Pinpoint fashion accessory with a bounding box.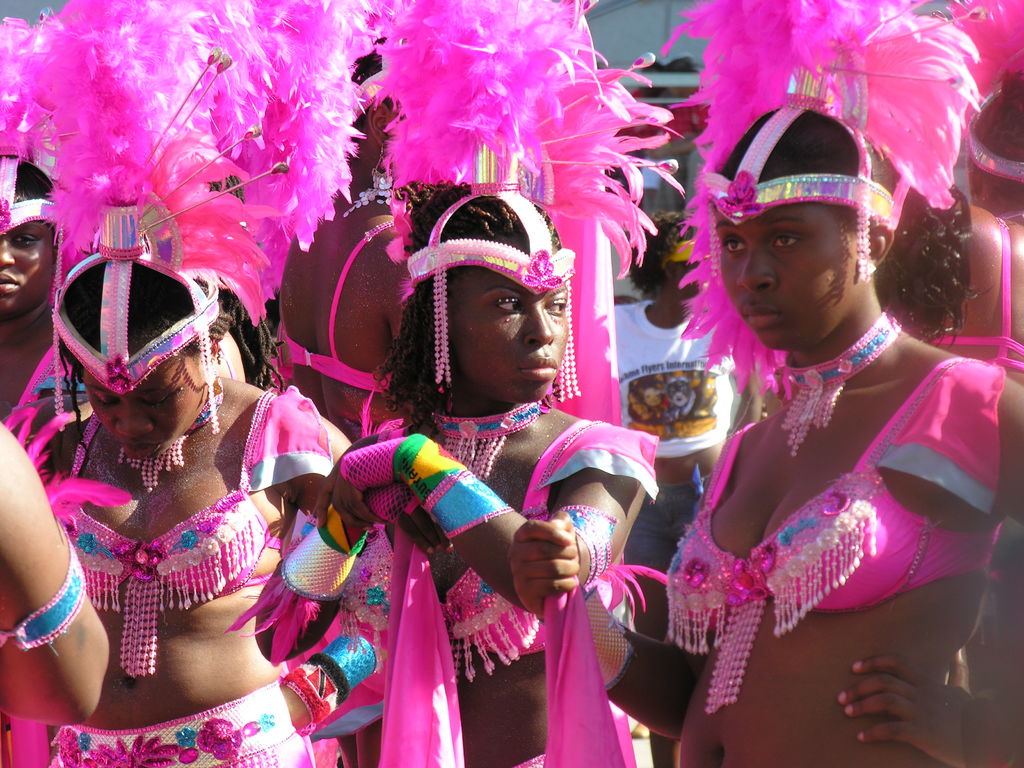
(x1=447, y1=390, x2=544, y2=486).
